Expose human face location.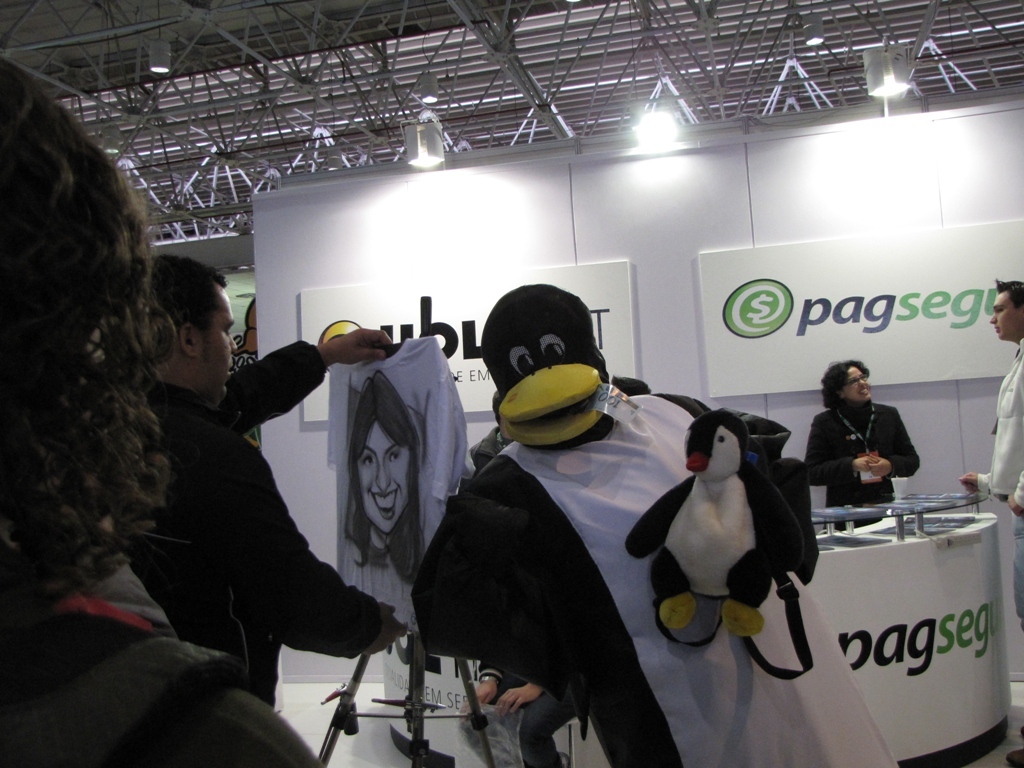
Exposed at {"left": 843, "top": 366, "right": 871, "bottom": 400}.
